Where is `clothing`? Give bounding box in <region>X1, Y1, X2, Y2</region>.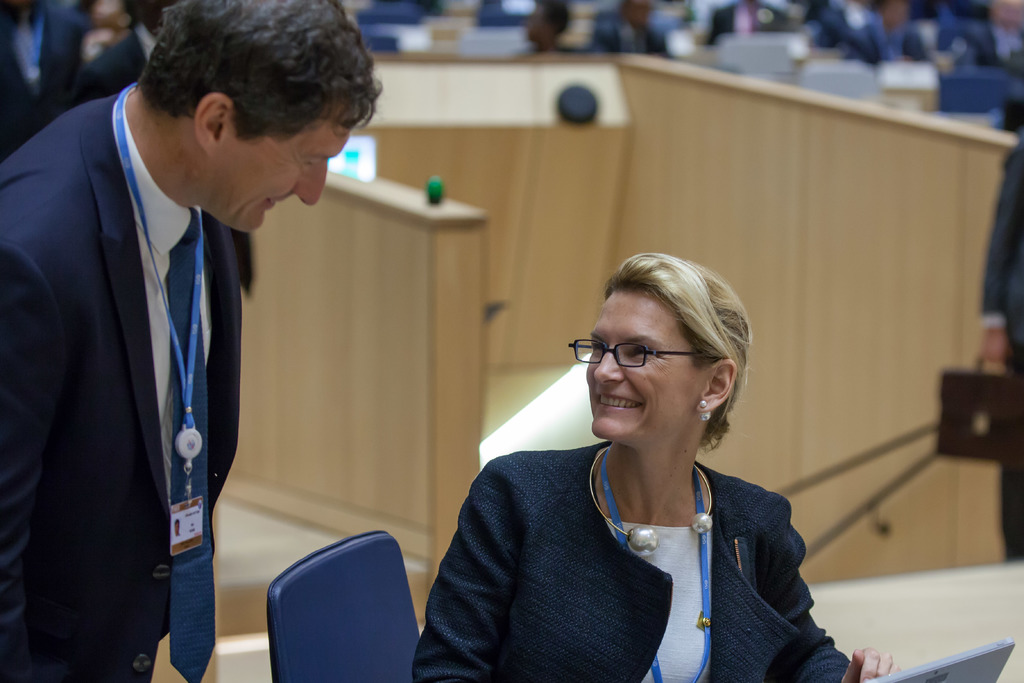
<region>76, 26, 145, 96</region>.
